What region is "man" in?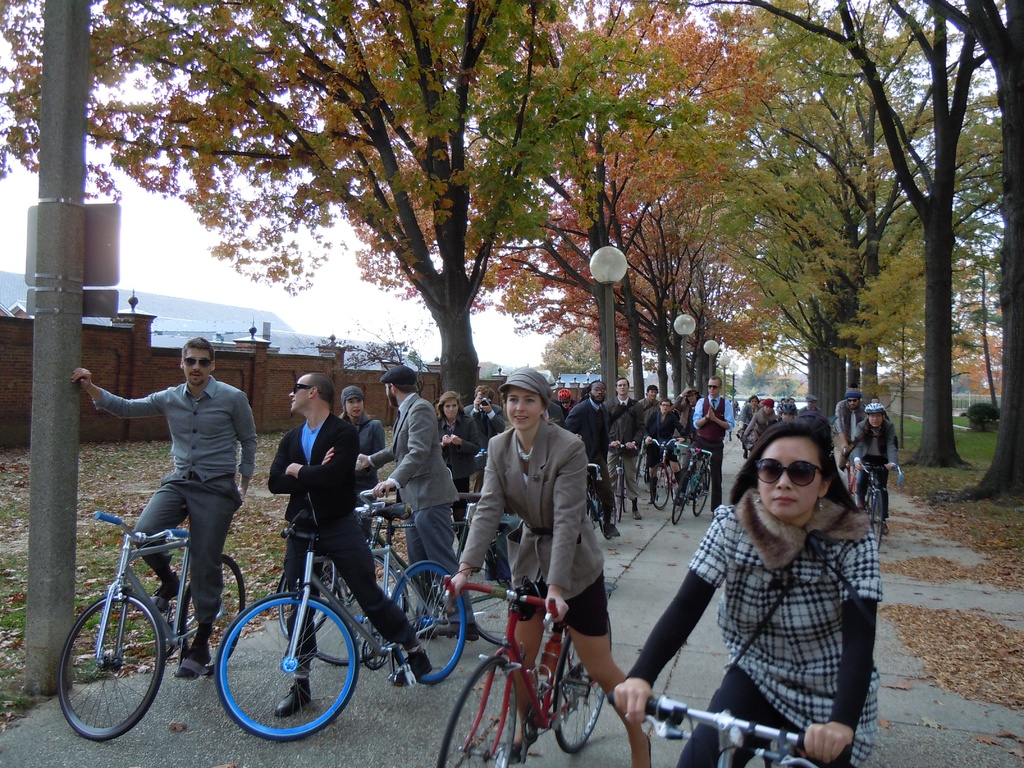
BBox(88, 355, 260, 625).
